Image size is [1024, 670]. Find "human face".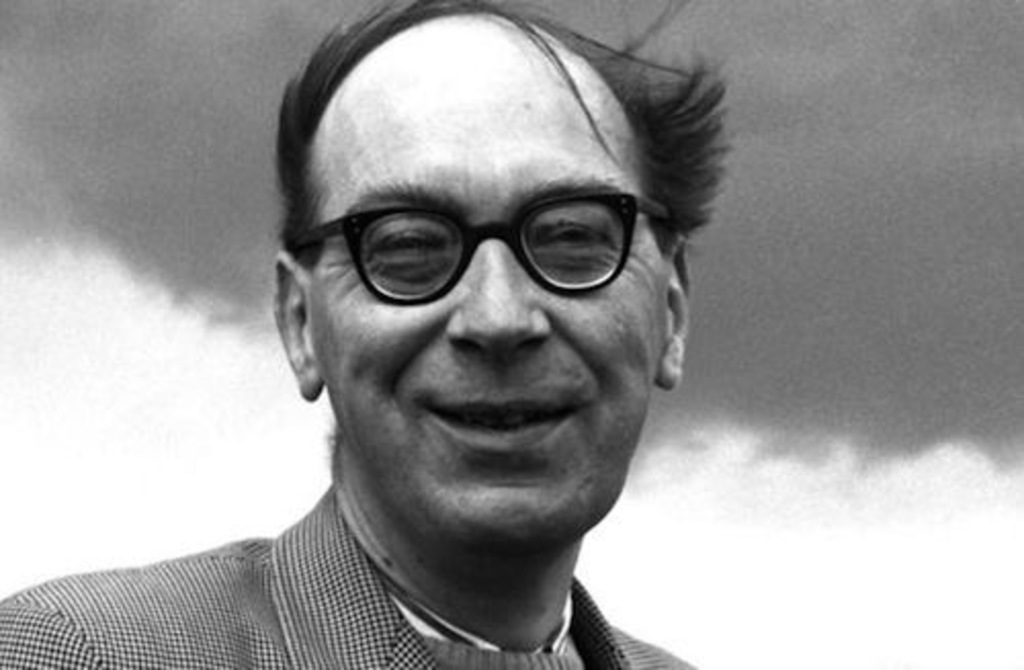
box(305, 14, 668, 551).
